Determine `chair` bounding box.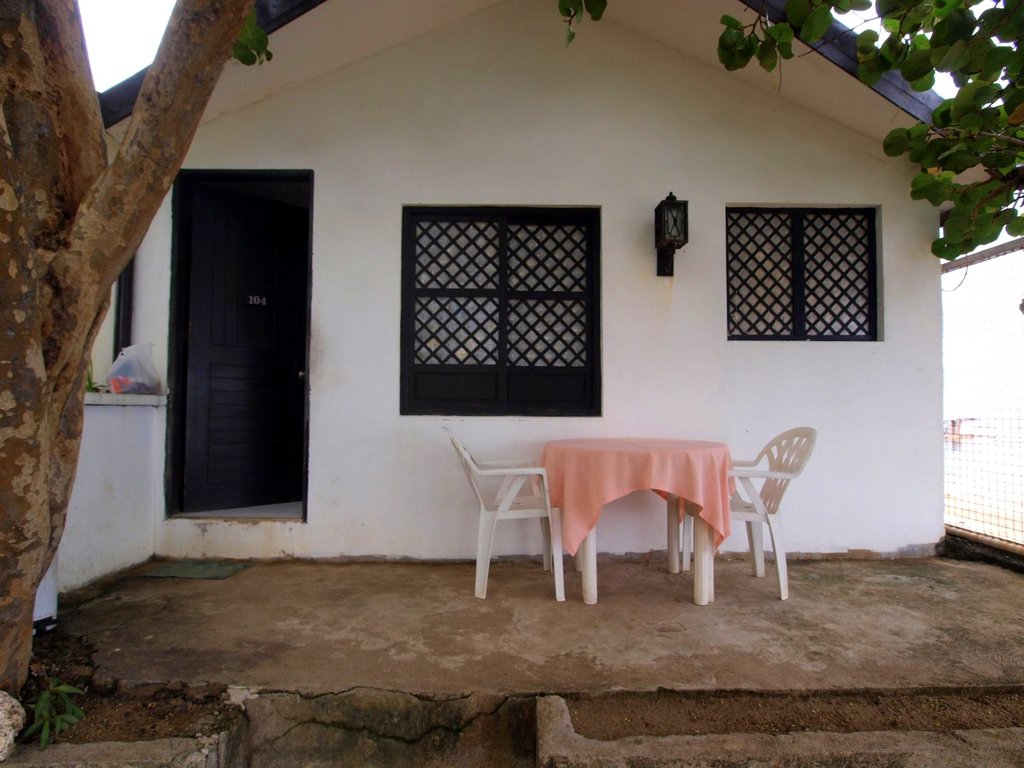
Determined: <bbox>683, 416, 817, 601</bbox>.
